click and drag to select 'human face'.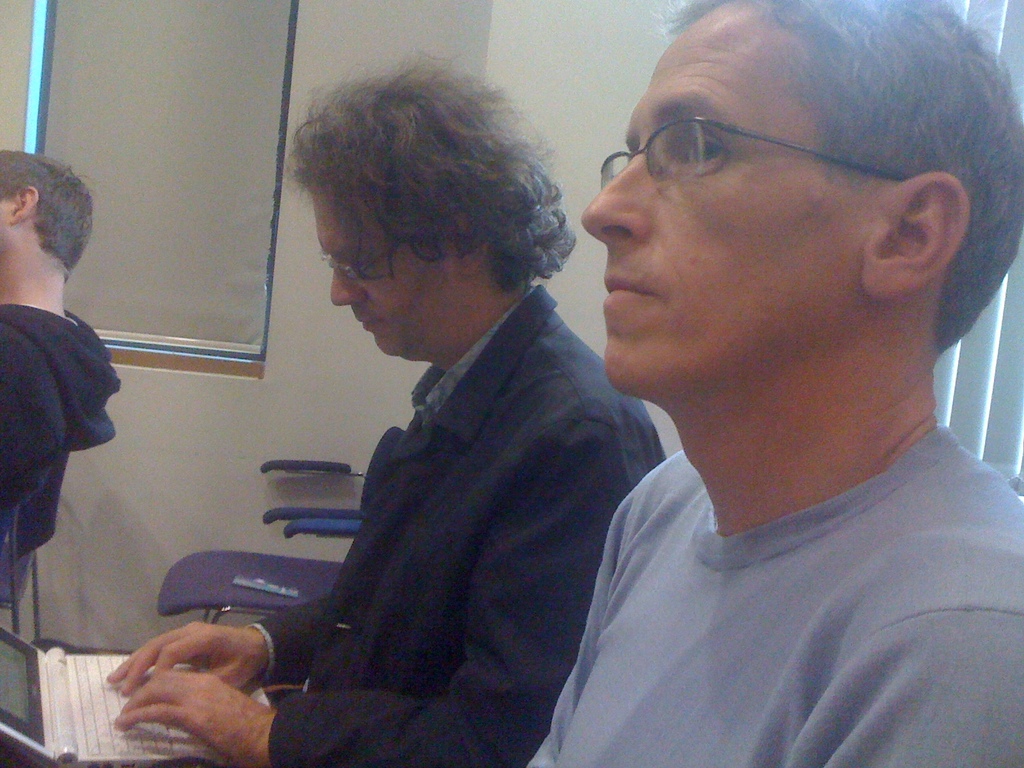
Selection: 319,175,466,372.
